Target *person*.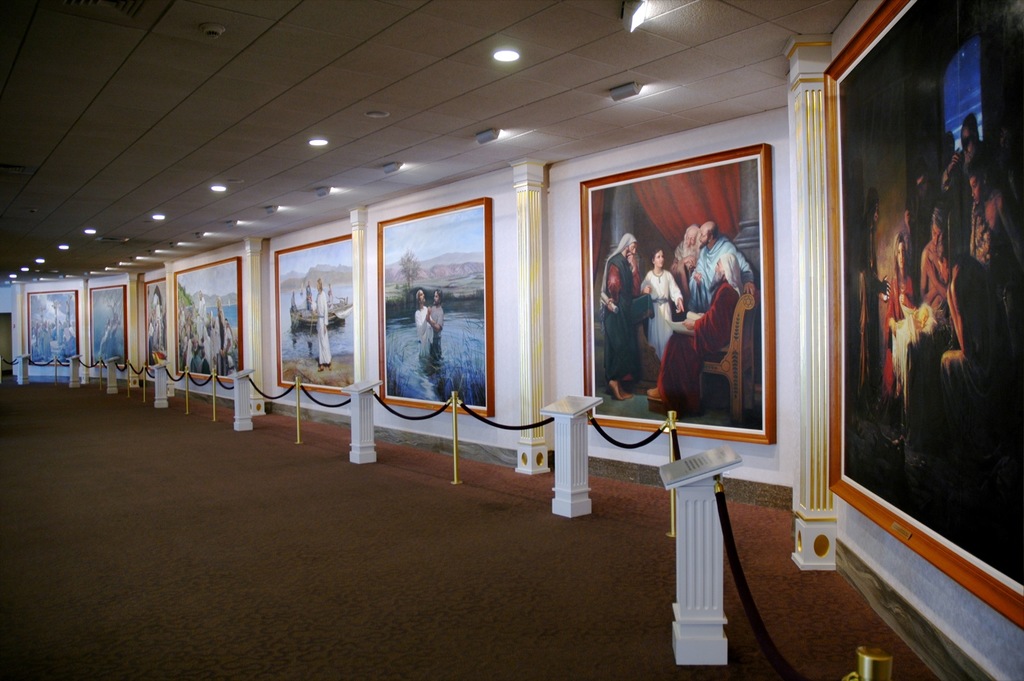
Target region: left=411, top=287, right=435, bottom=354.
